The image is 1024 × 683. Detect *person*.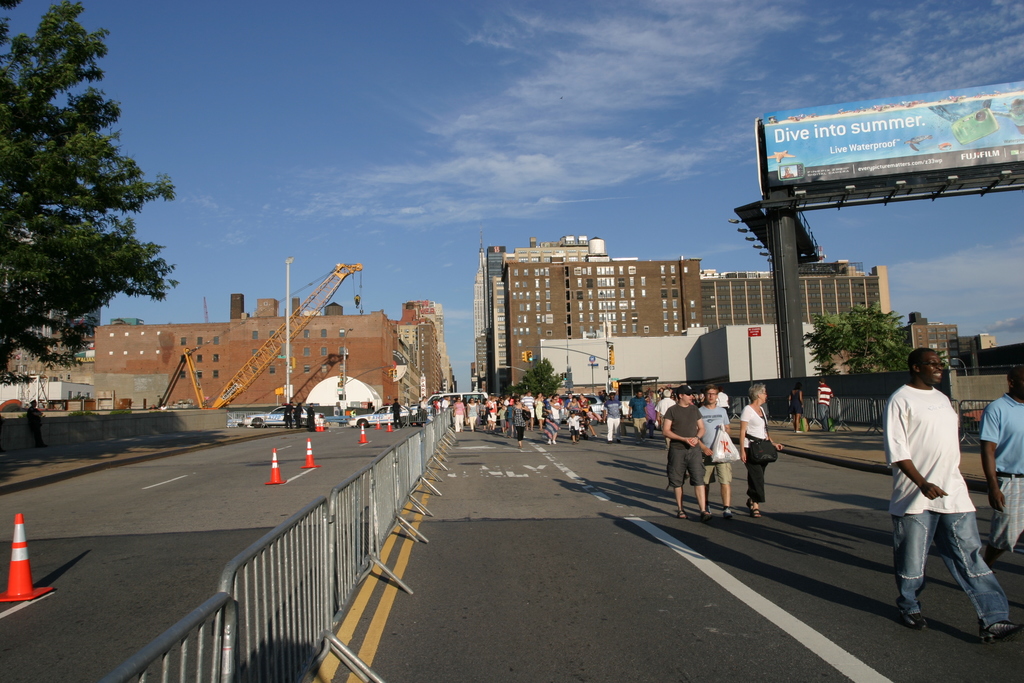
Detection: (881, 347, 1023, 637).
